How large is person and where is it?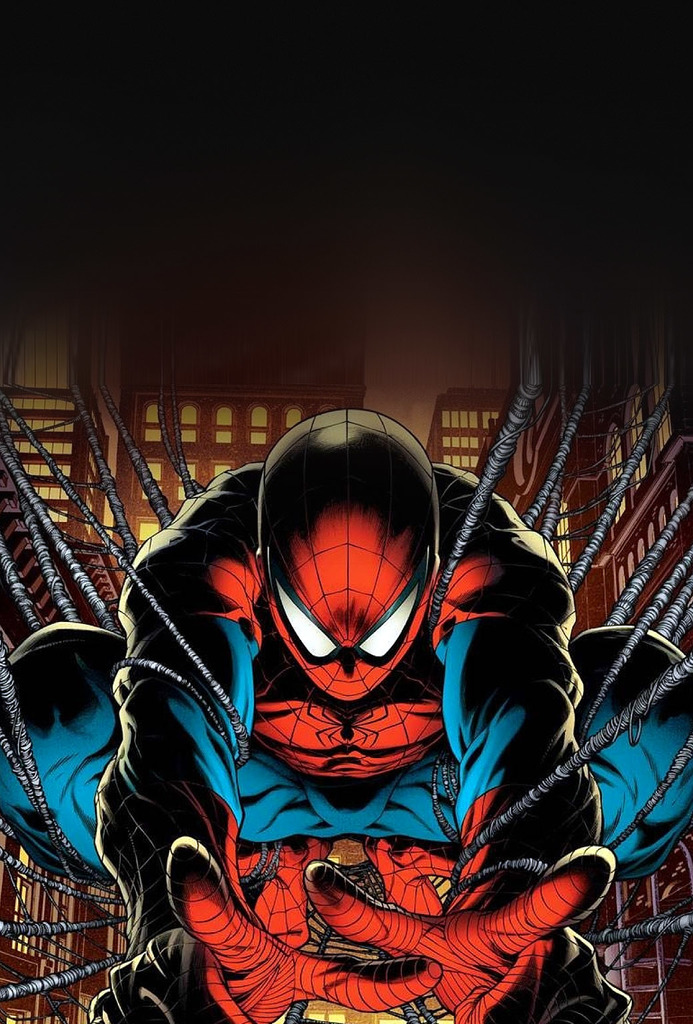
Bounding box: Rect(0, 402, 692, 1023).
